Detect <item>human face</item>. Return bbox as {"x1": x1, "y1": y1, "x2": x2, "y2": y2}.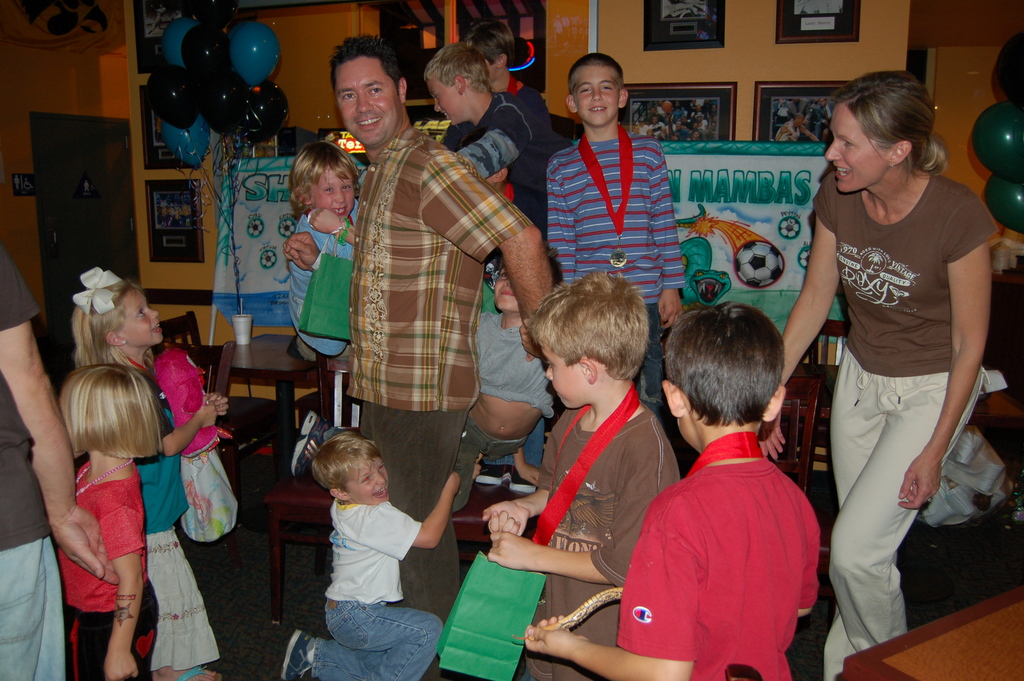
{"x1": 335, "y1": 53, "x2": 404, "y2": 149}.
